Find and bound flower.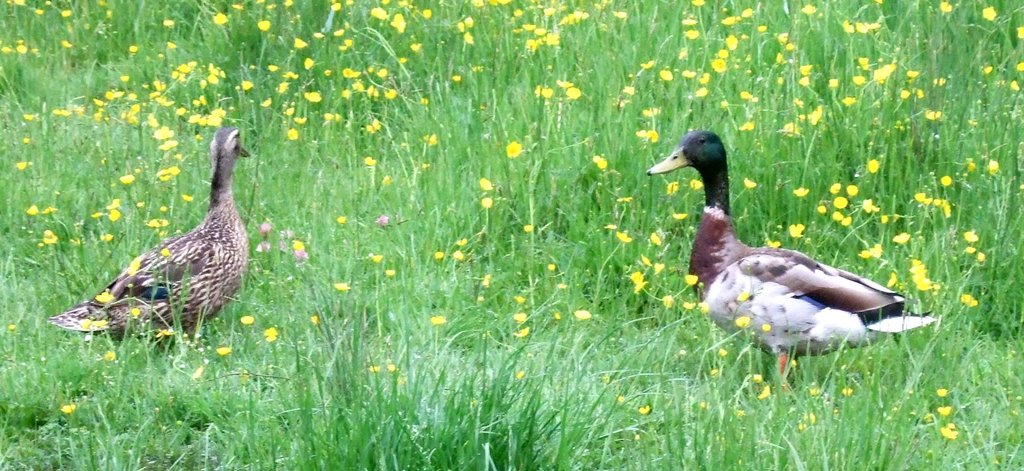
Bound: (975,252,985,262).
